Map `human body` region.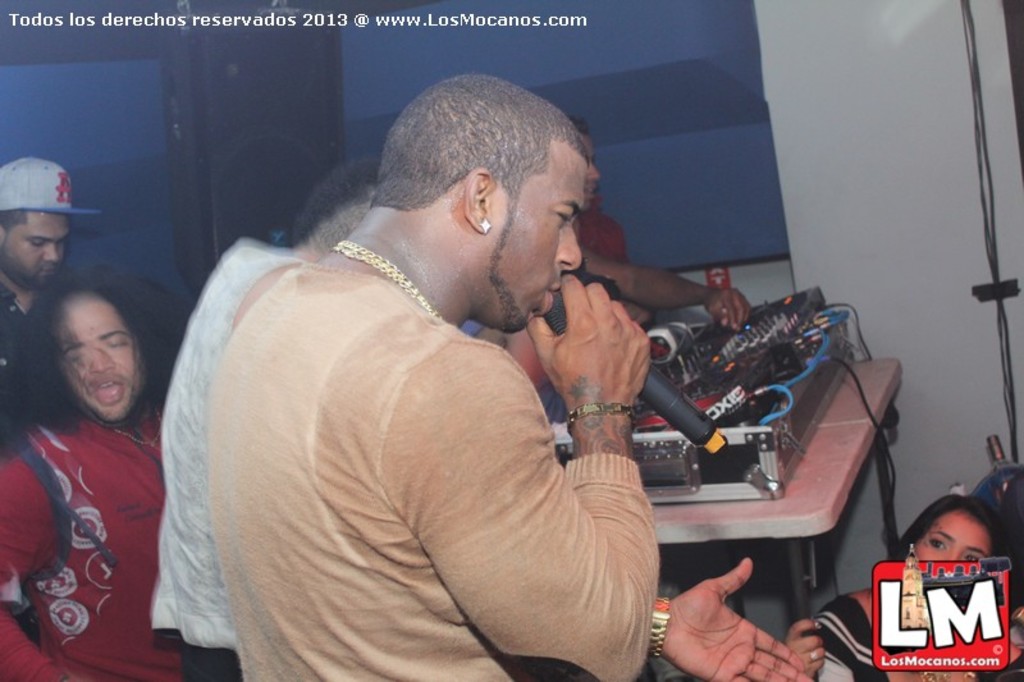
Mapped to detection(0, 279, 74, 462).
